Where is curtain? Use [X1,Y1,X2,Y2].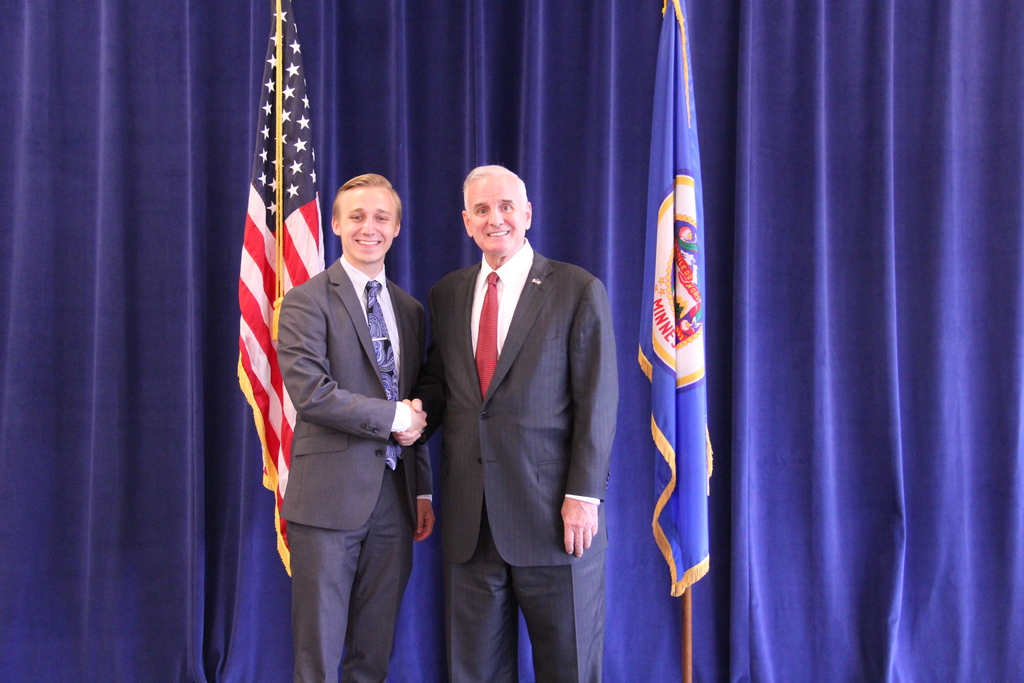
[0,0,694,682].
